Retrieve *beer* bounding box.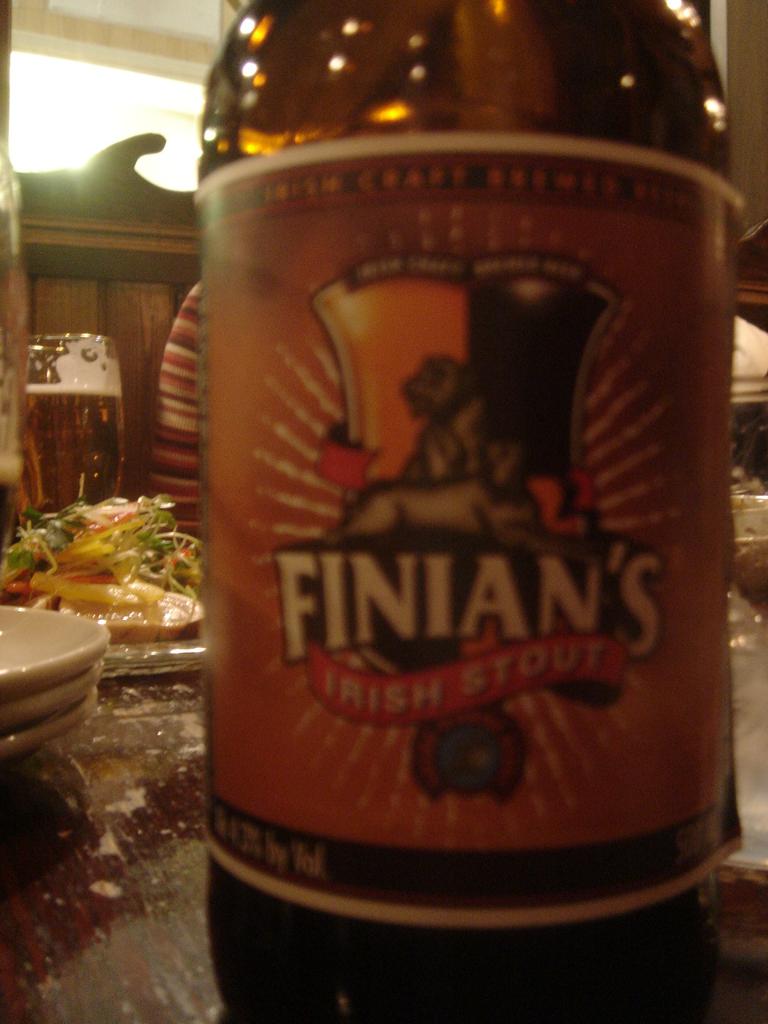
Bounding box: <region>11, 370, 120, 521</region>.
